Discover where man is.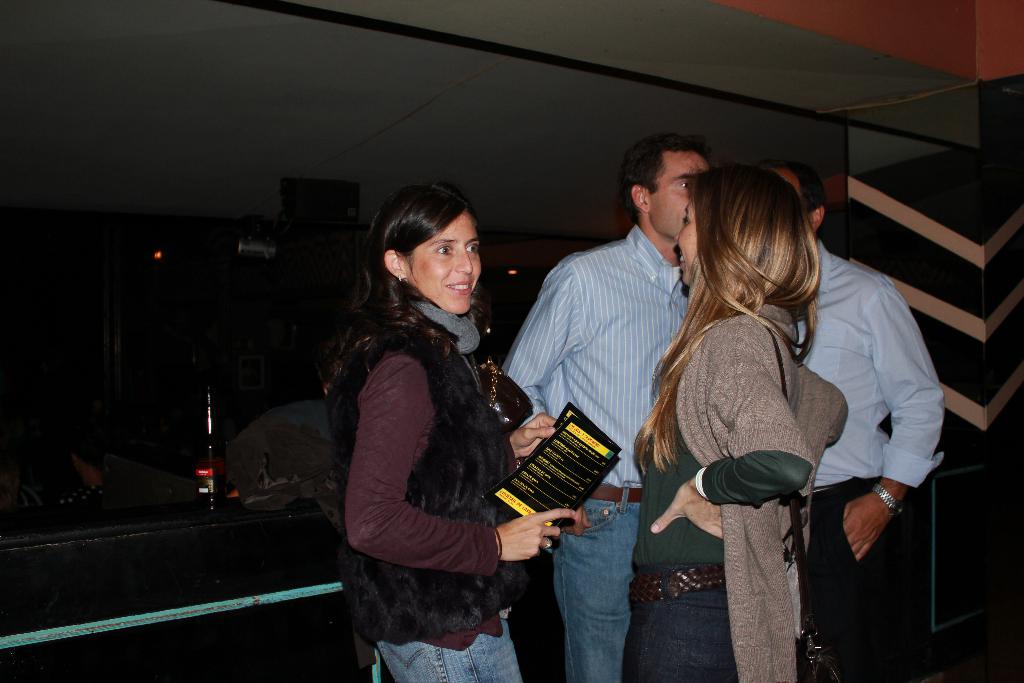
Discovered at 329/313/536/682.
